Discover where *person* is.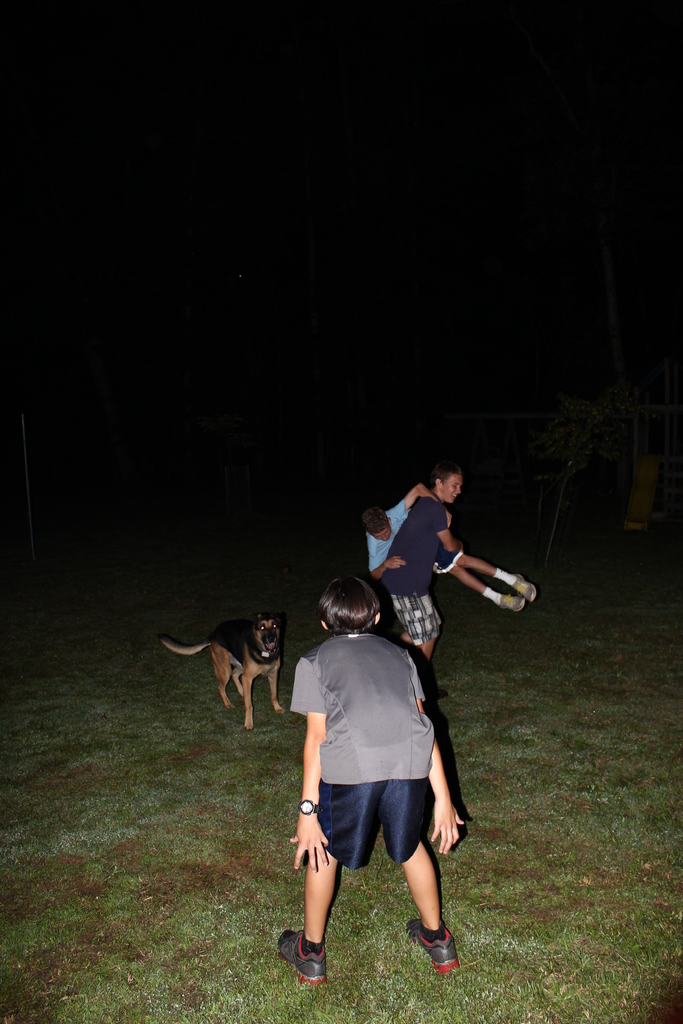
Discovered at select_region(274, 580, 465, 982).
